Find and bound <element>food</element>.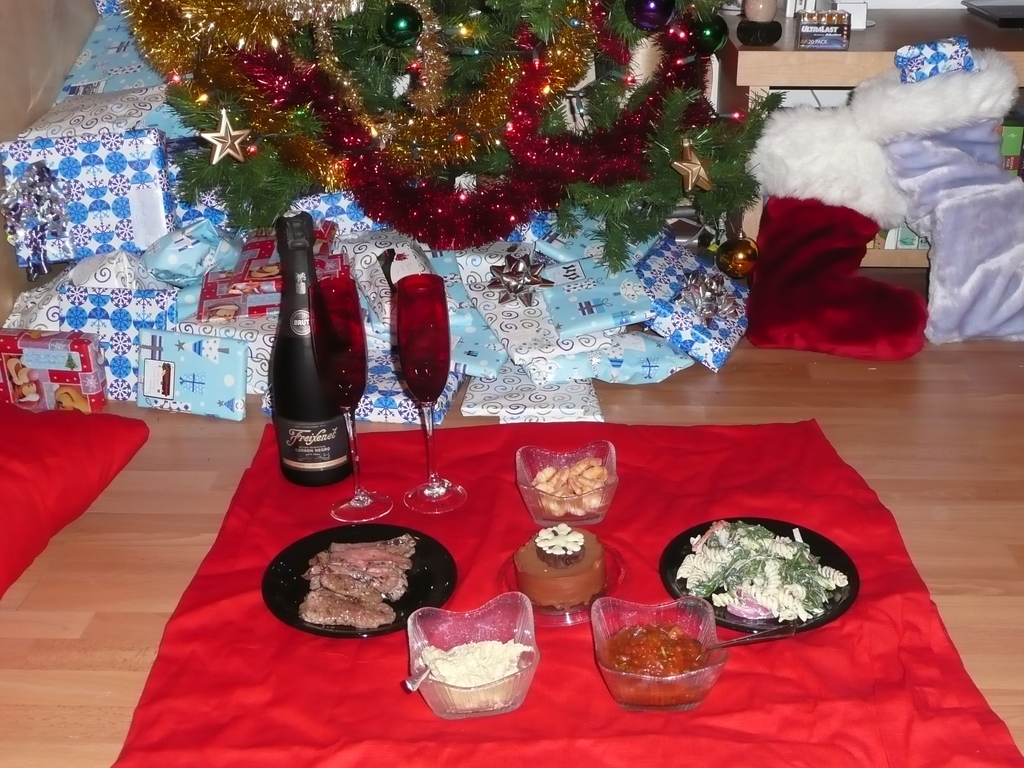
Bound: (303, 525, 419, 629).
